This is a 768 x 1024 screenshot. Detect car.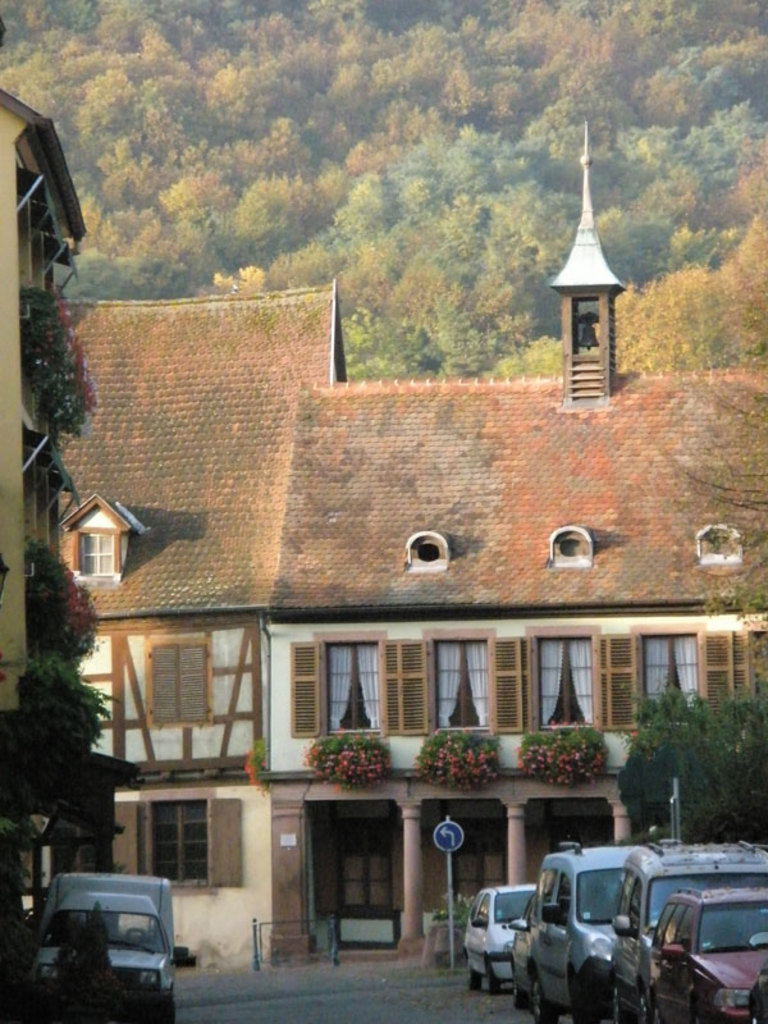
pyautogui.locateOnScreen(525, 846, 626, 1023).
